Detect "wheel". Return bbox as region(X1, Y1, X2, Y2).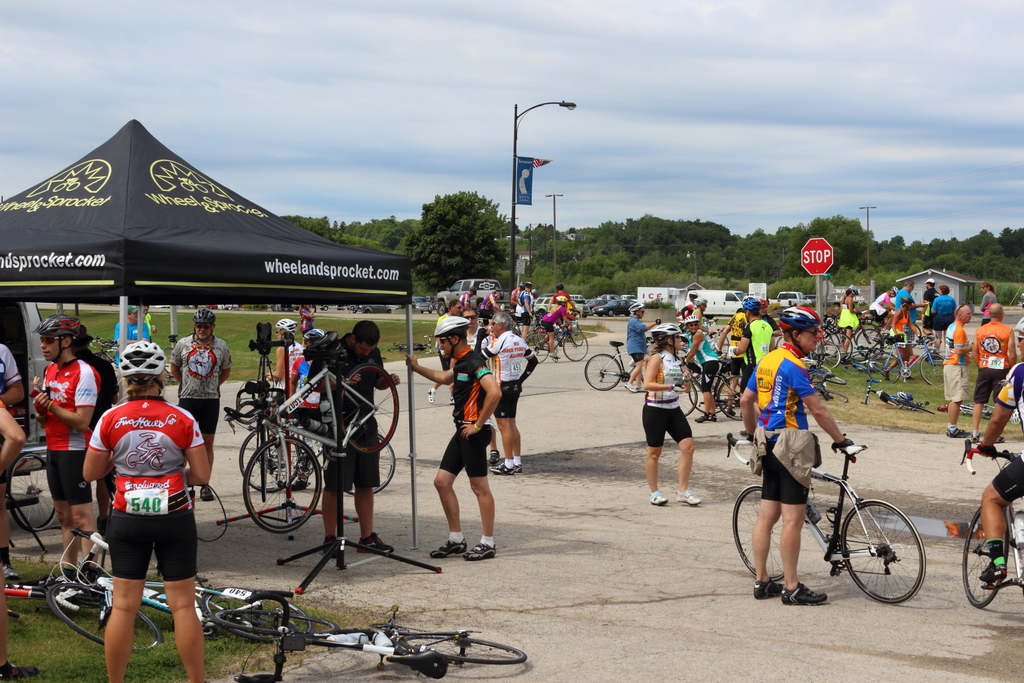
region(892, 396, 938, 416).
